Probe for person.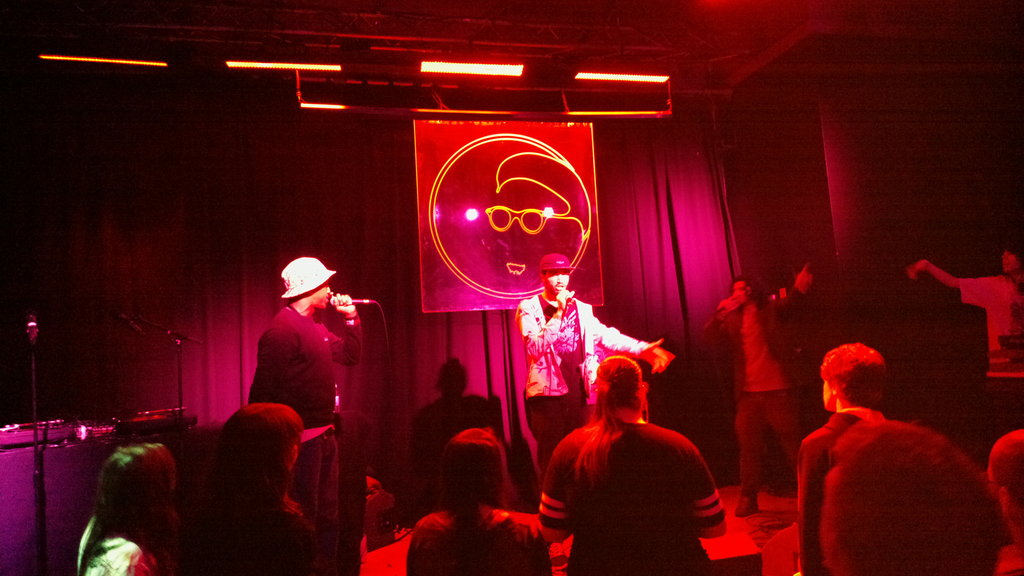
Probe result: {"left": 898, "top": 244, "right": 1023, "bottom": 433}.
